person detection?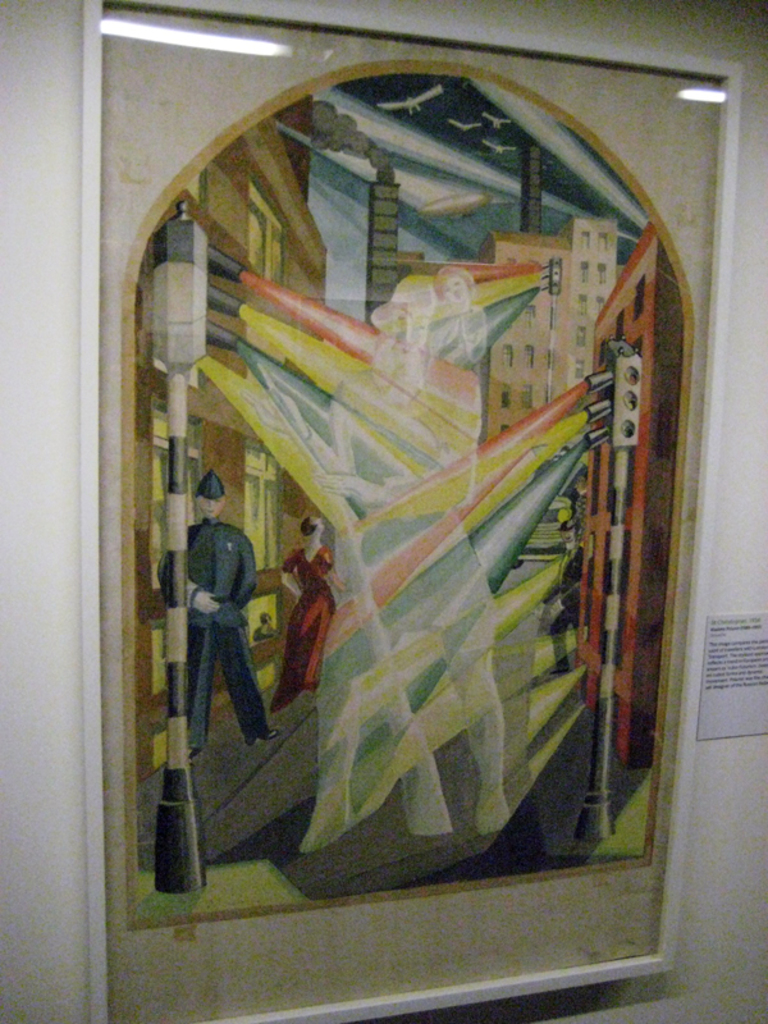
rect(535, 517, 591, 673)
